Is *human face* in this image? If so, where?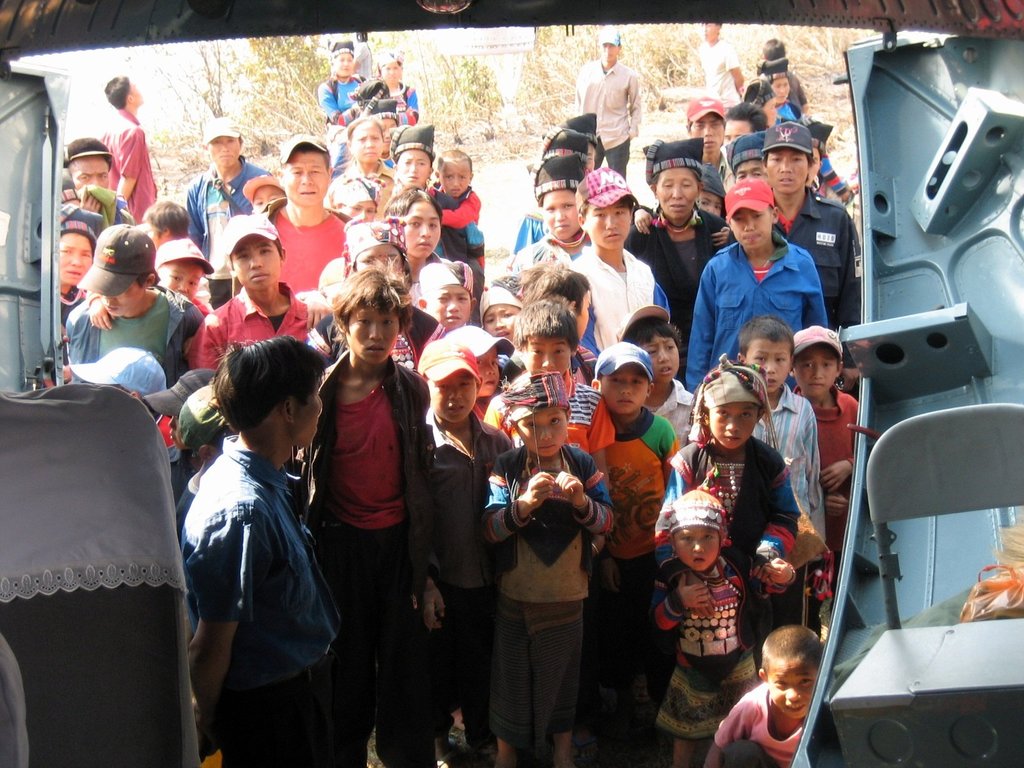
Yes, at [x1=403, y1=198, x2=440, y2=264].
